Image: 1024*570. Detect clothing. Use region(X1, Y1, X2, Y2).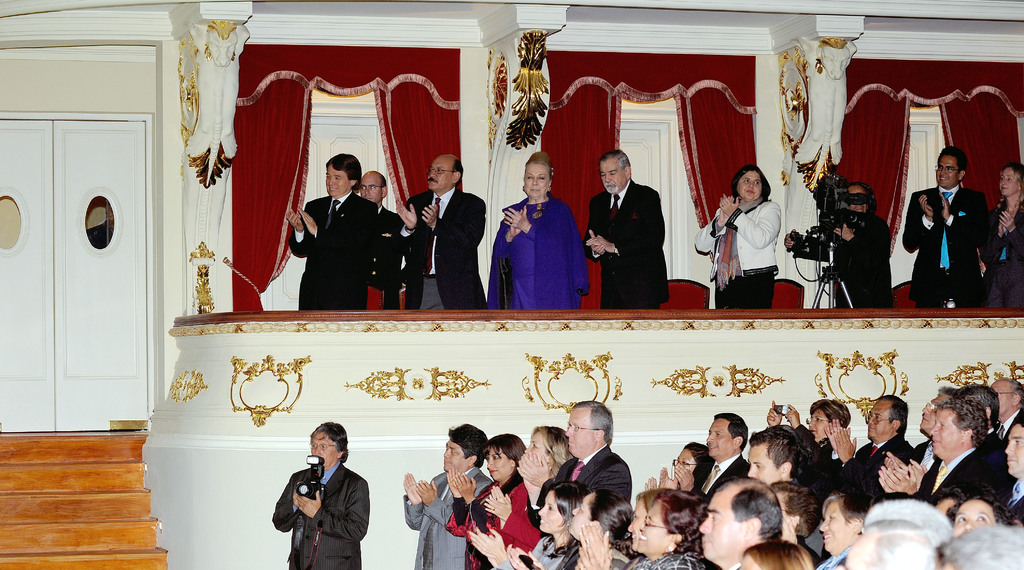
region(919, 440, 1004, 517).
